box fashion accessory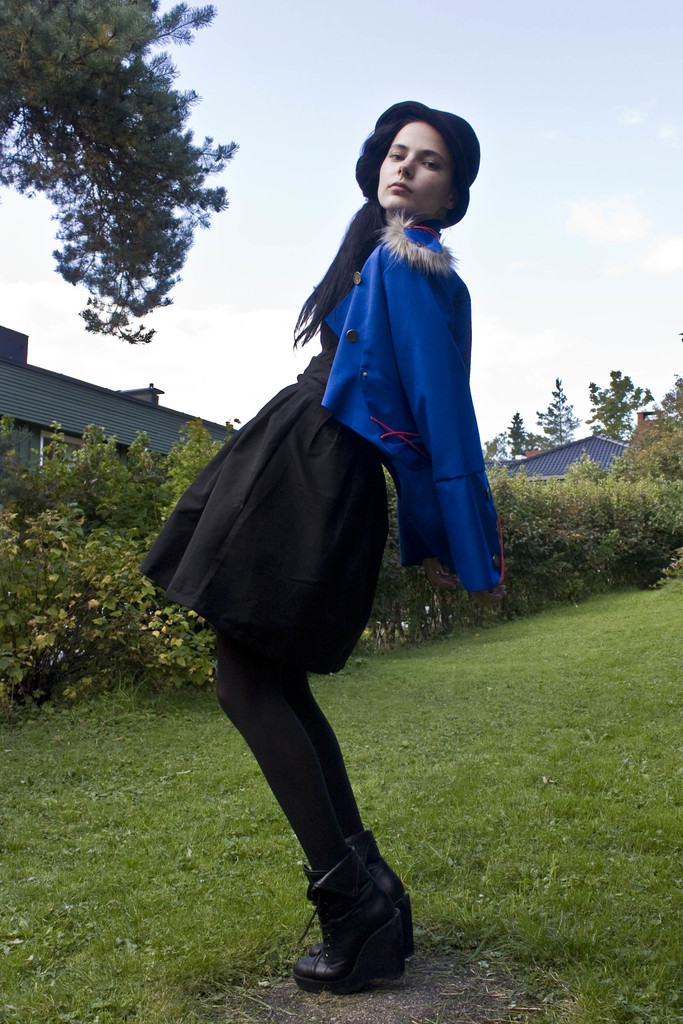
bbox=[344, 832, 415, 955]
